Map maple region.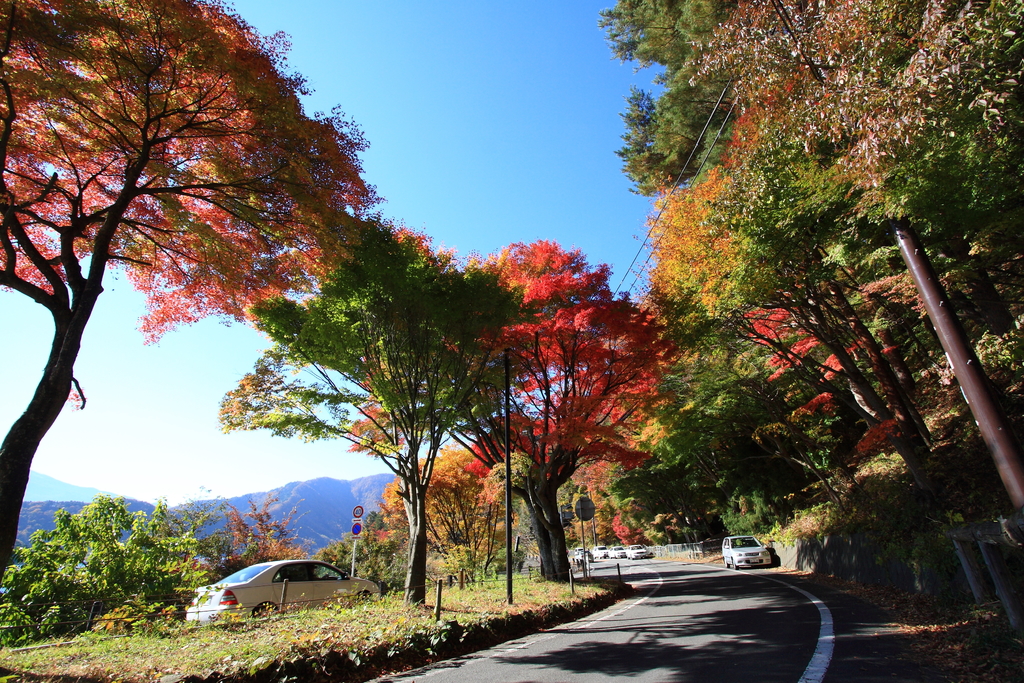
Mapped to (691,288,932,473).
